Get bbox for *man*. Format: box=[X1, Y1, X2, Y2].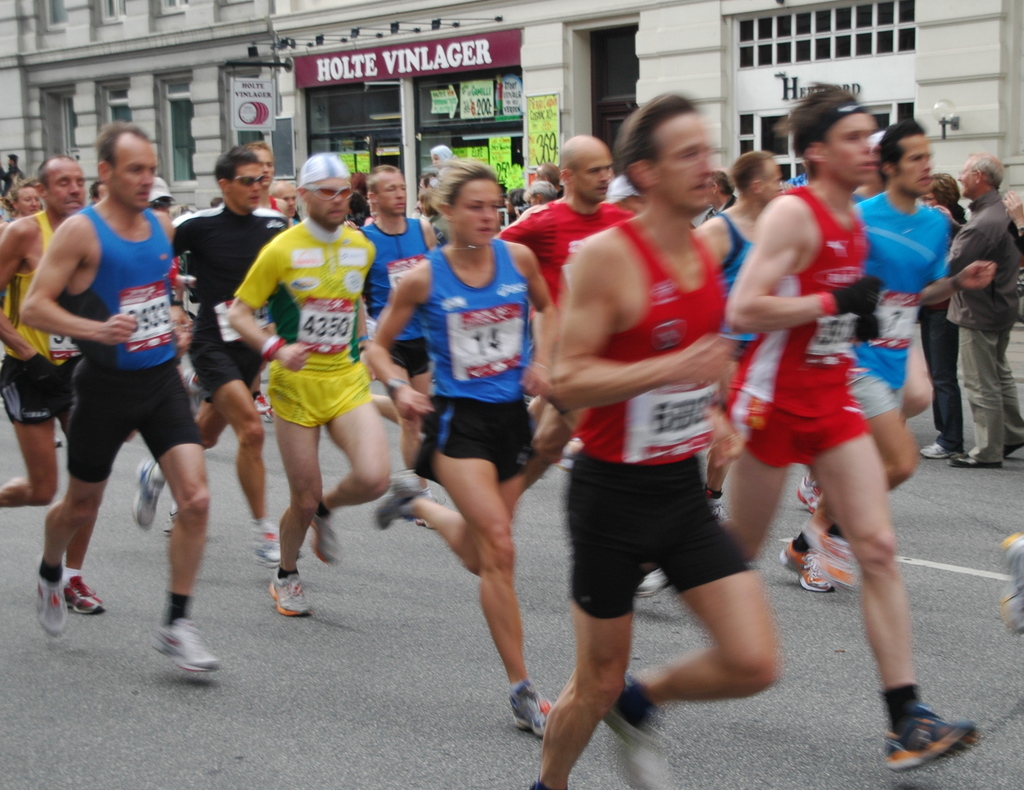
box=[225, 157, 397, 624].
